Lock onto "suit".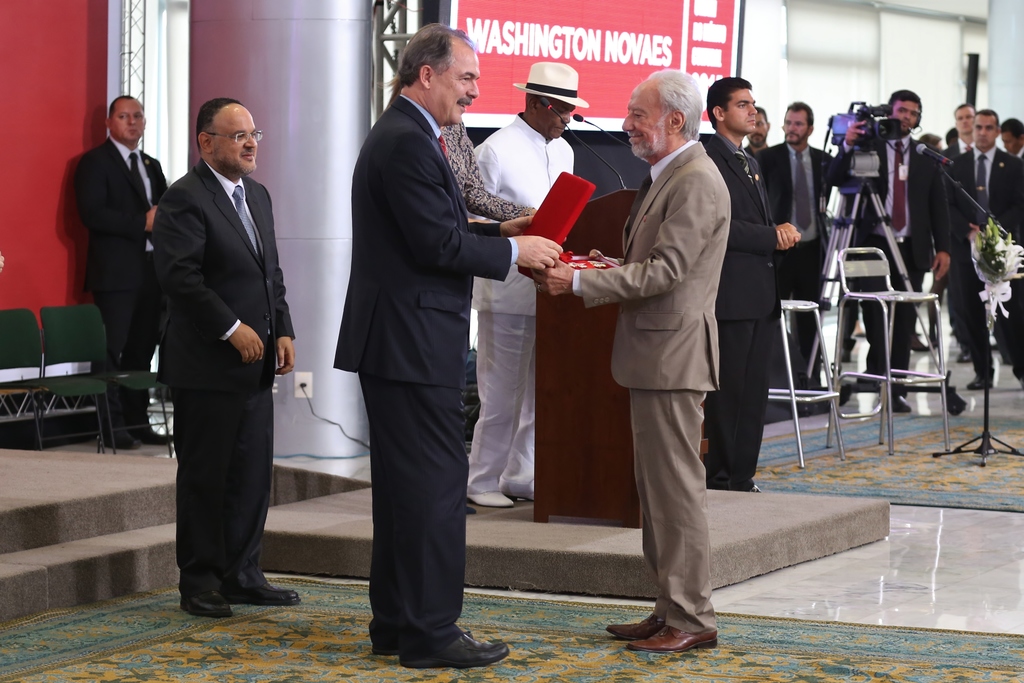
Locked: [x1=570, y1=134, x2=723, y2=636].
